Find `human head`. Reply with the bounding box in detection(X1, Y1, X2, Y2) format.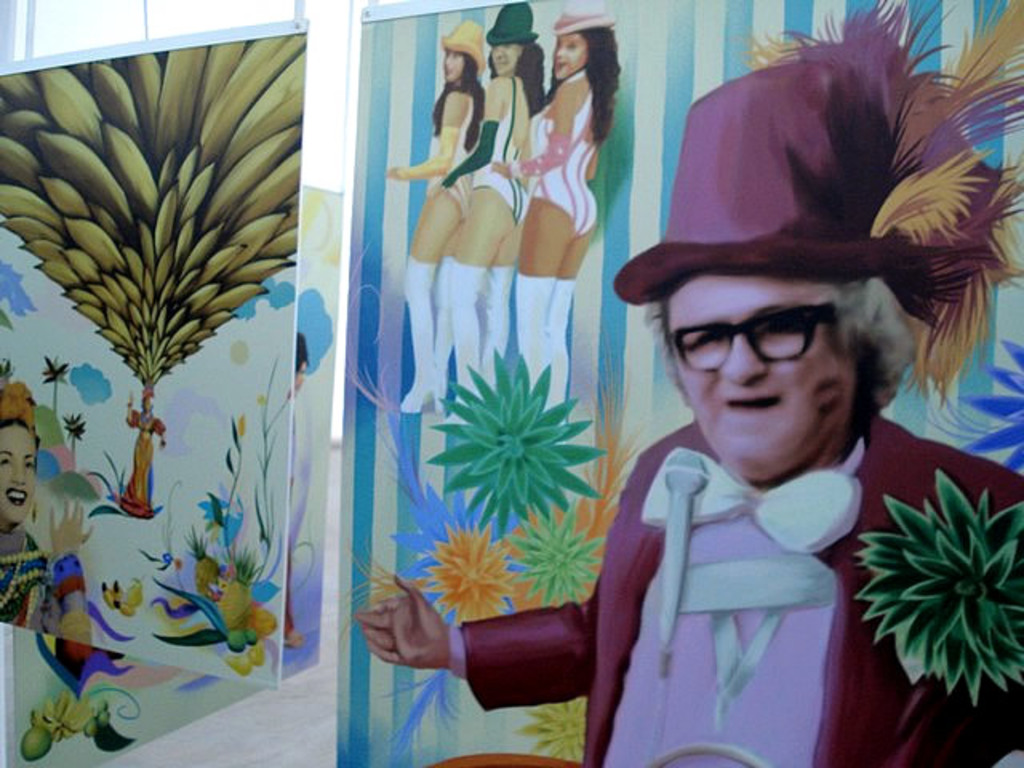
detection(440, 14, 482, 88).
